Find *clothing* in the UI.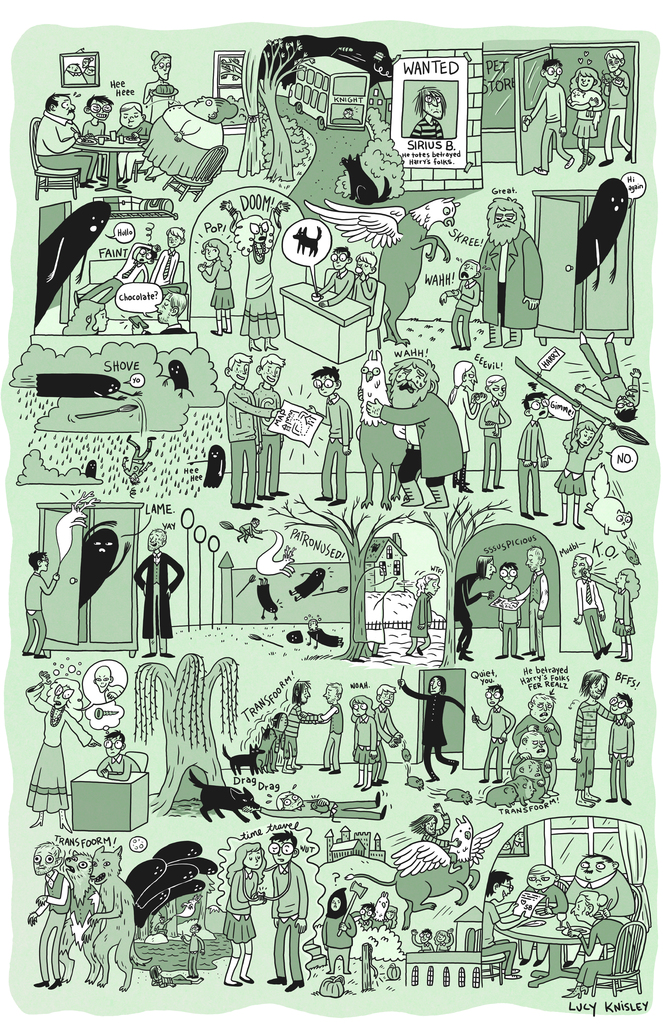
UI element at 512/878/565/918.
